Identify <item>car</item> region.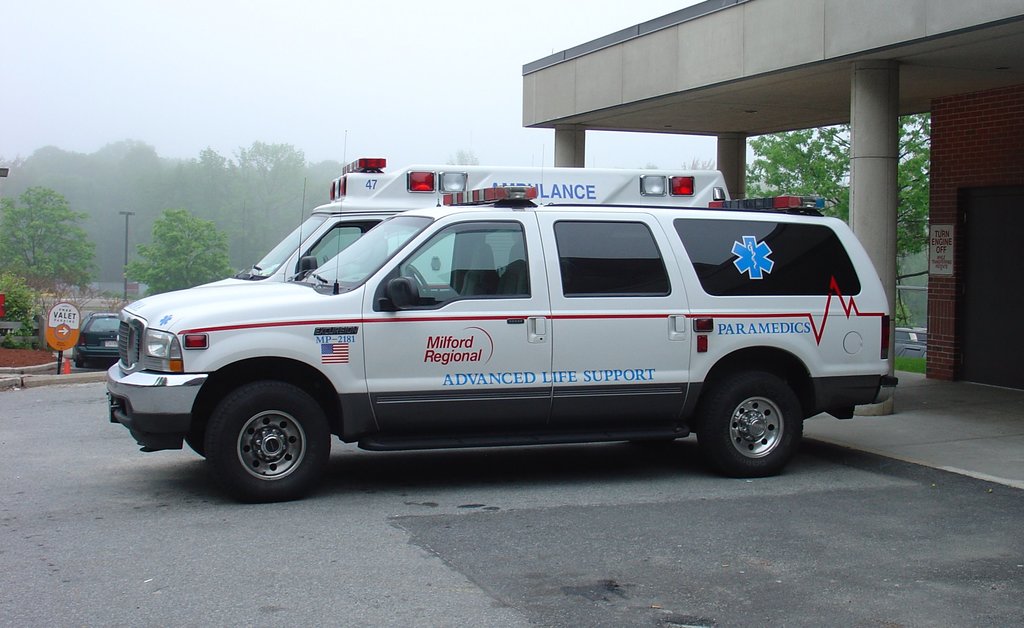
Region: x1=110 y1=185 x2=899 y2=479.
